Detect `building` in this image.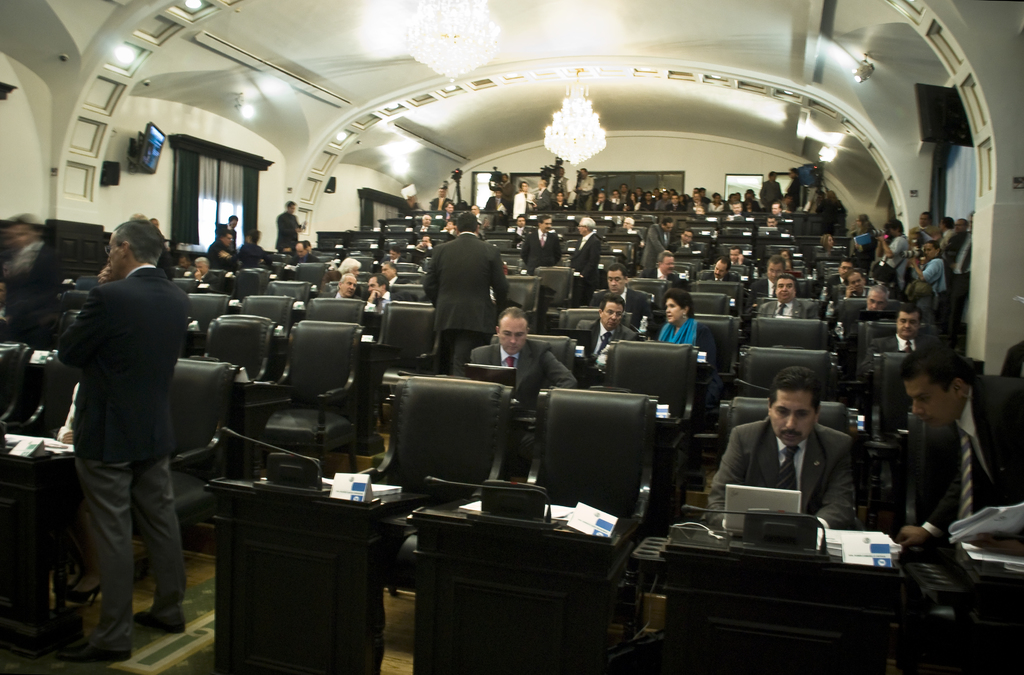
Detection: crop(0, 0, 1022, 674).
